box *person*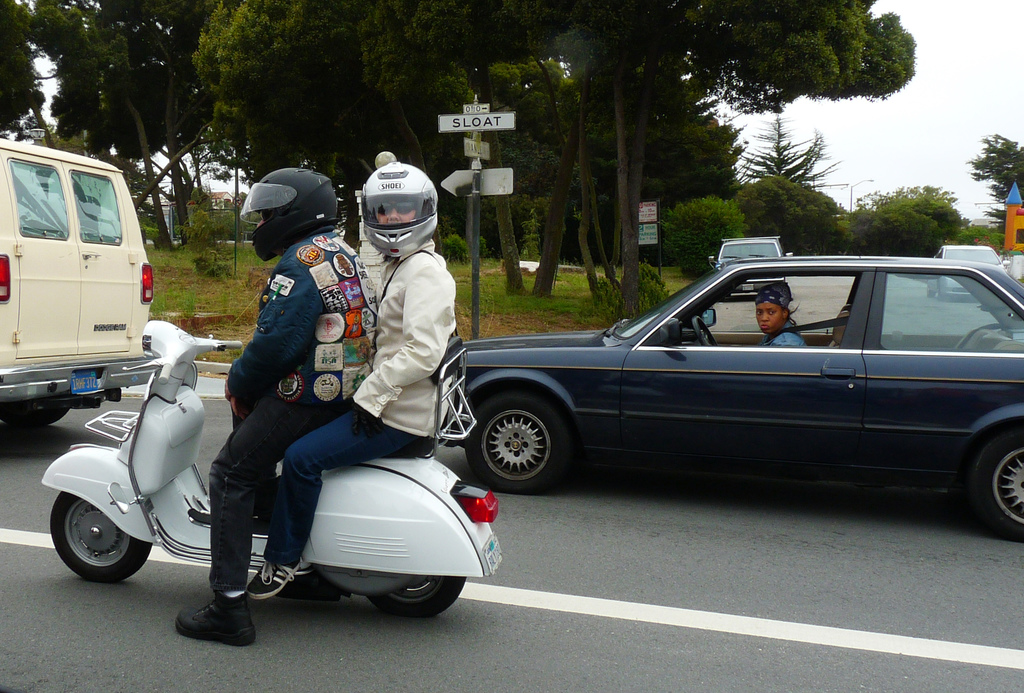
box(216, 164, 378, 636)
